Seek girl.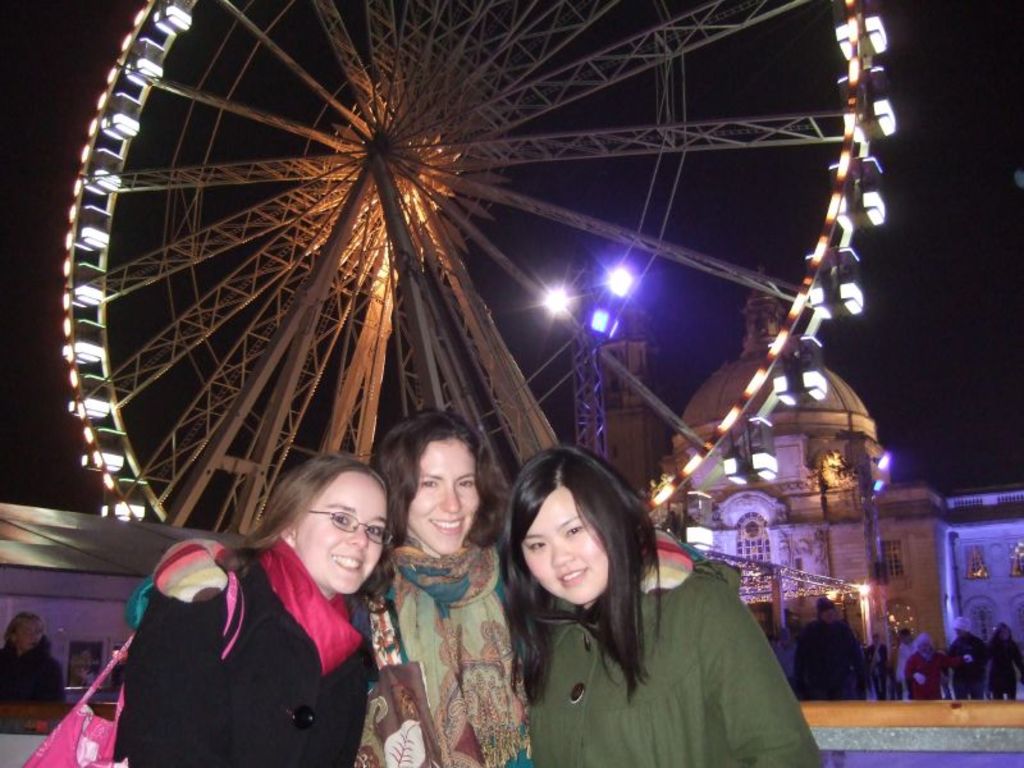
(left=0, top=611, right=78, bottom=703).
